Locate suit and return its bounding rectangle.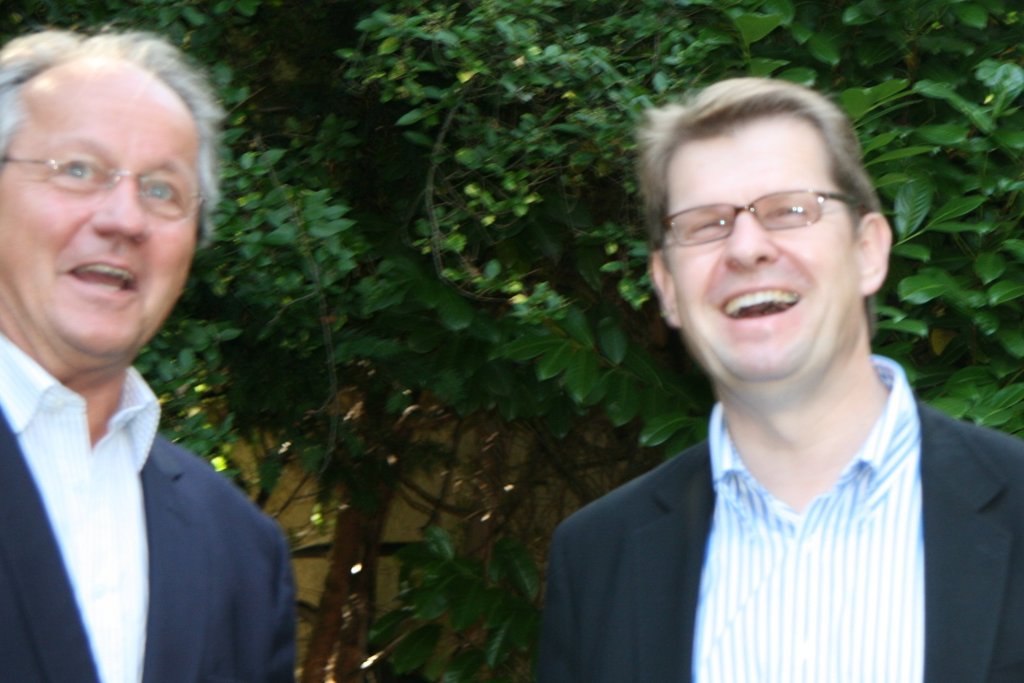
<region>522, 351, 1023, 682</region>.
